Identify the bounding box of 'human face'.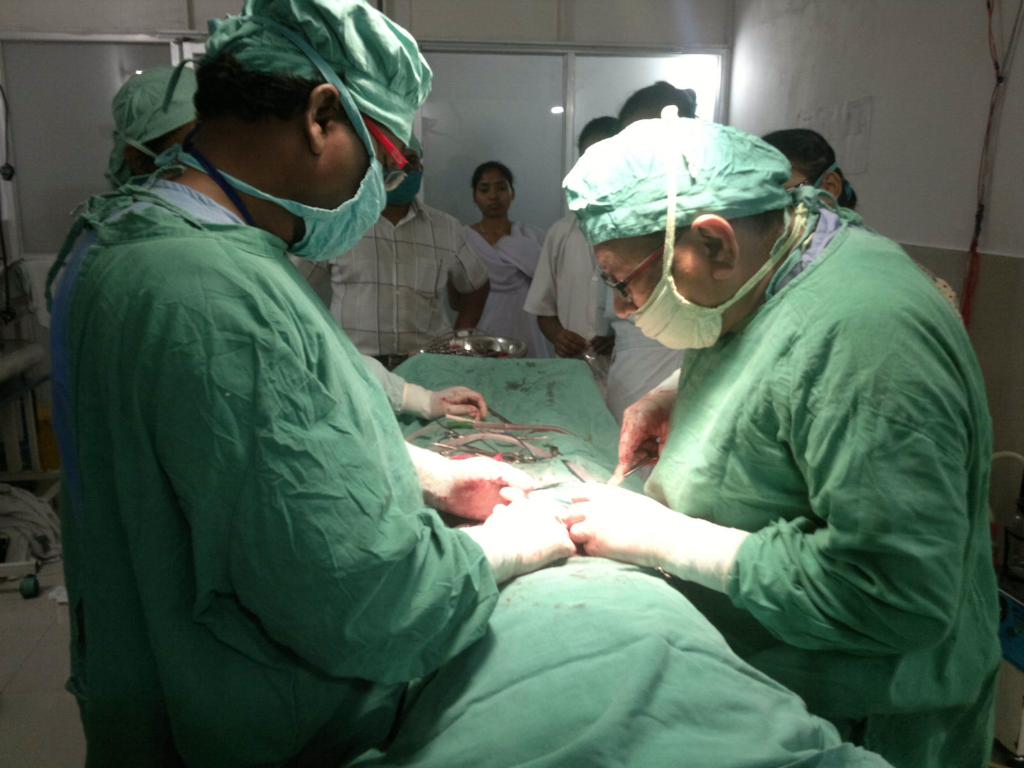
crop(297, 116, 407, 236).
